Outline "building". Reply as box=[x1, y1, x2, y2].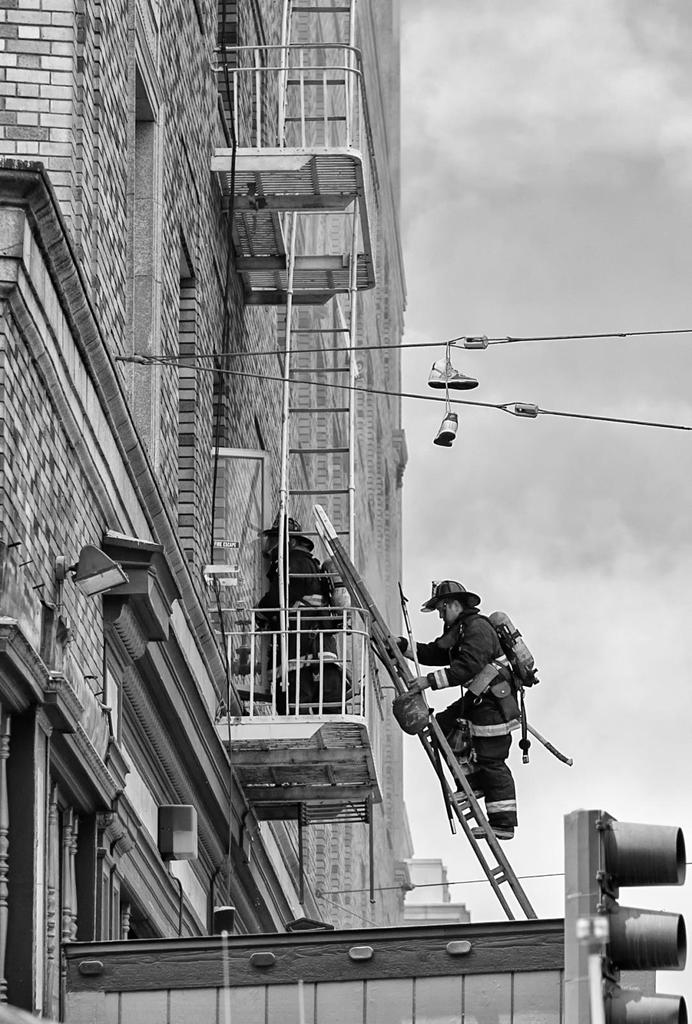
box=[404, 860, 470, 925].
